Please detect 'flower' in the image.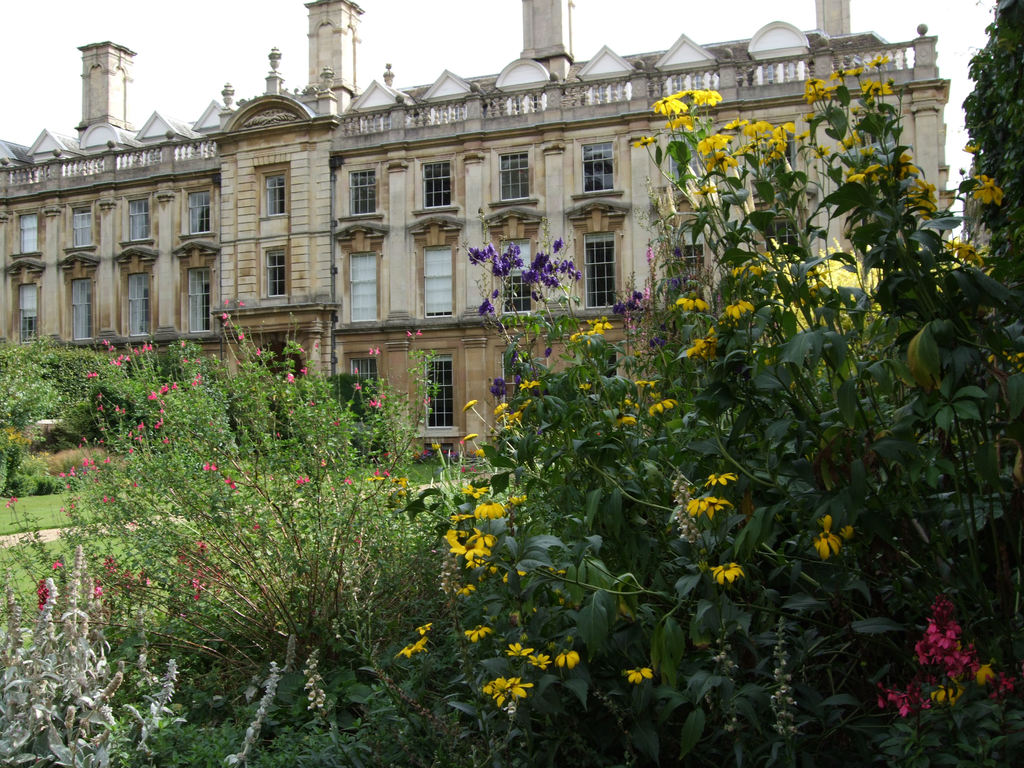
box=[842, 133, 860, 151].
